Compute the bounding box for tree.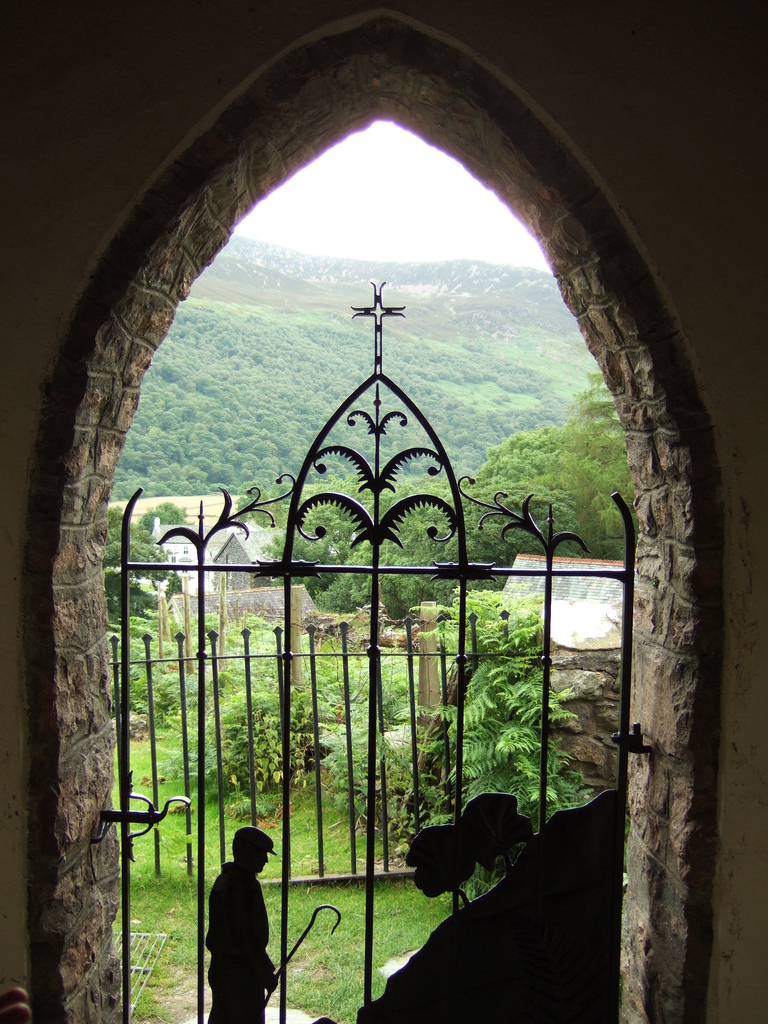
bbox=(239, 471, 283, 541).
